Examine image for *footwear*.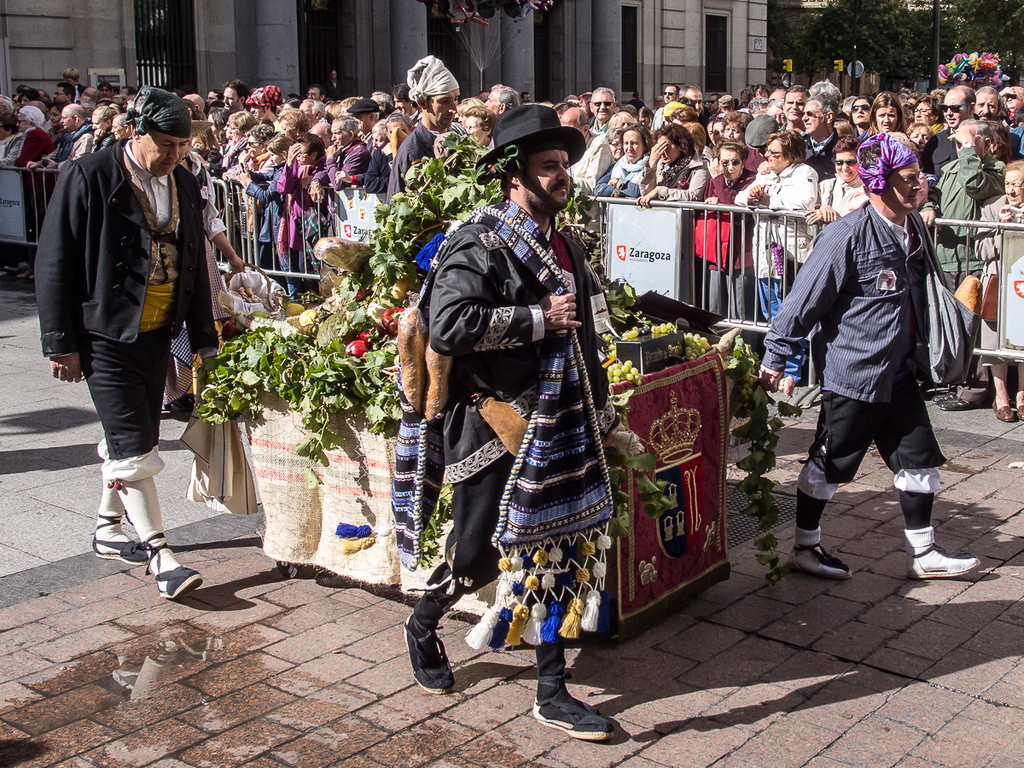
Examination result: {"left": 900, "top": 521, "right": 980, "bottom": 576}.
